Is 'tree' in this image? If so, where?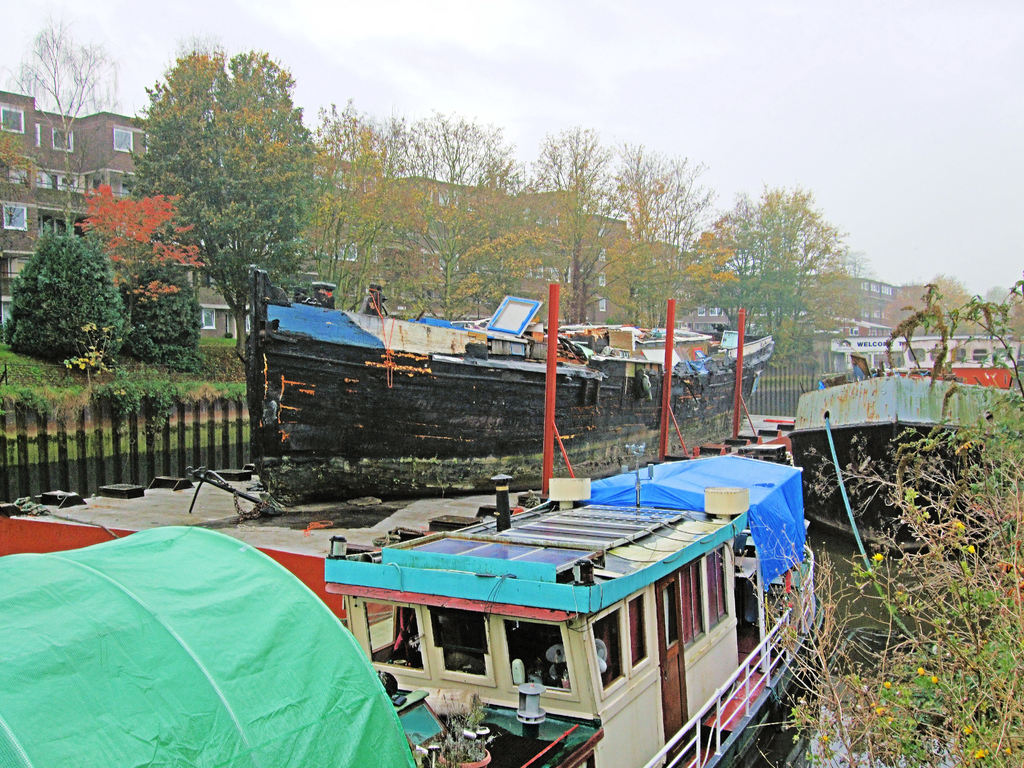
Yes, at 149 261 203 367.
